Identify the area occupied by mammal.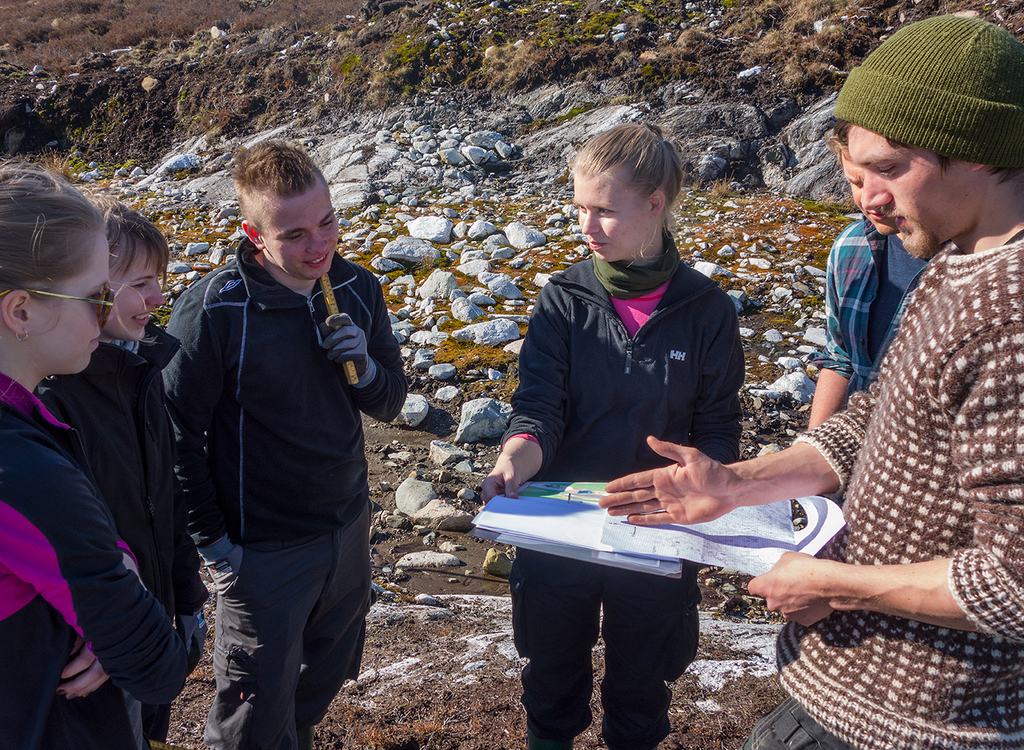
Area: select_region(0, 153, 207, 749).
